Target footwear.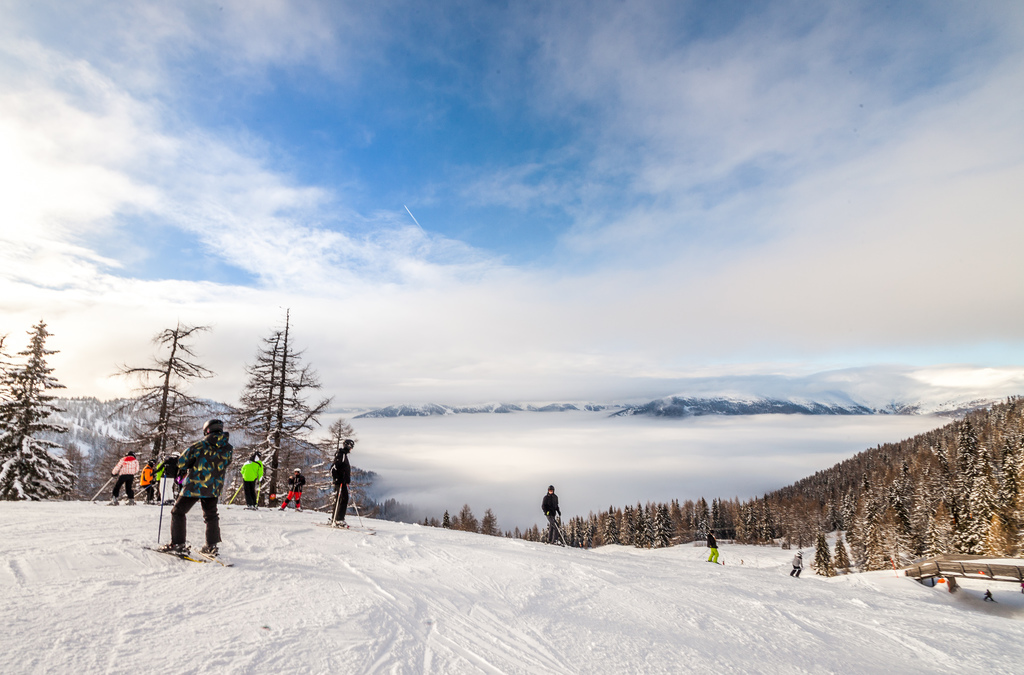
Target region: 335,519,351,530.
